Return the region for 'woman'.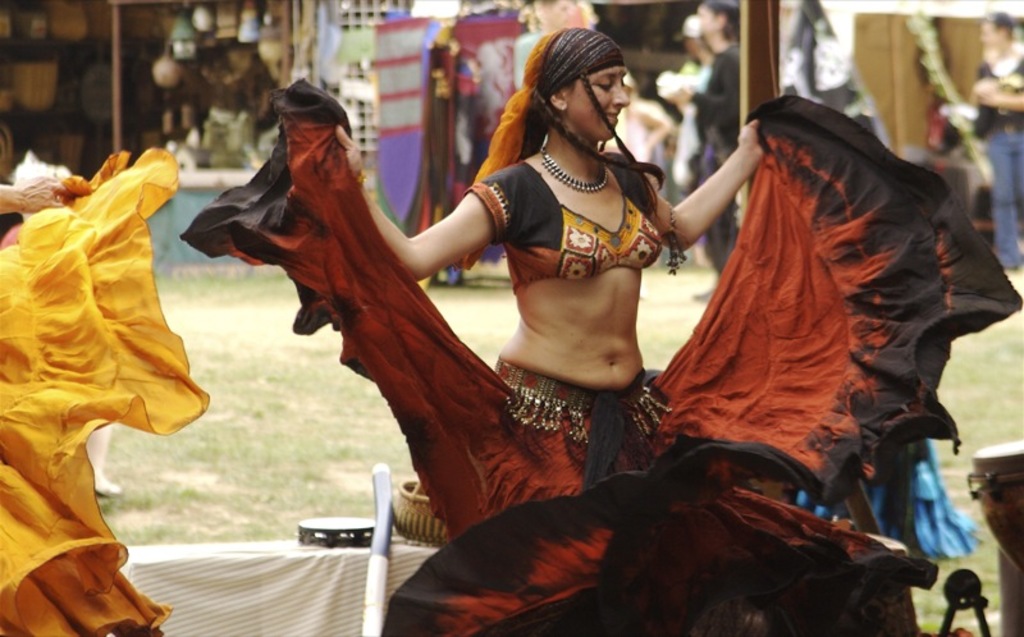
963 13 1023 270.
